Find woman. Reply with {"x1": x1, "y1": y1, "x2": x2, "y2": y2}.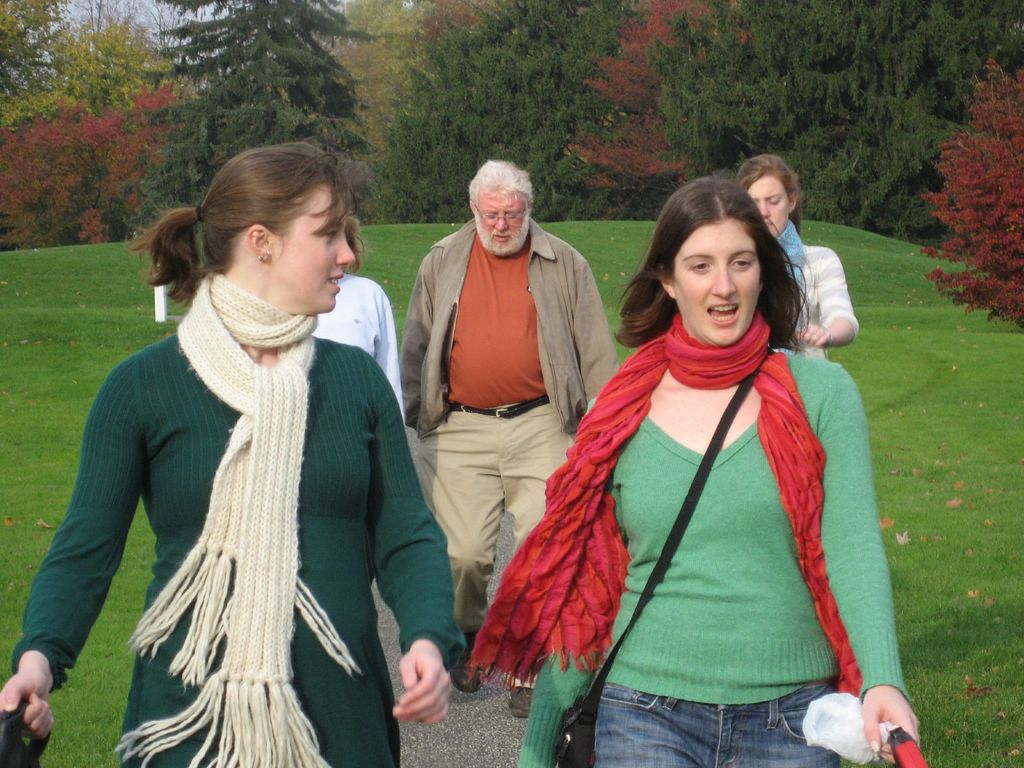
{"x1": 0, "y1": 137, "x2": 476, "y2": 767}.
